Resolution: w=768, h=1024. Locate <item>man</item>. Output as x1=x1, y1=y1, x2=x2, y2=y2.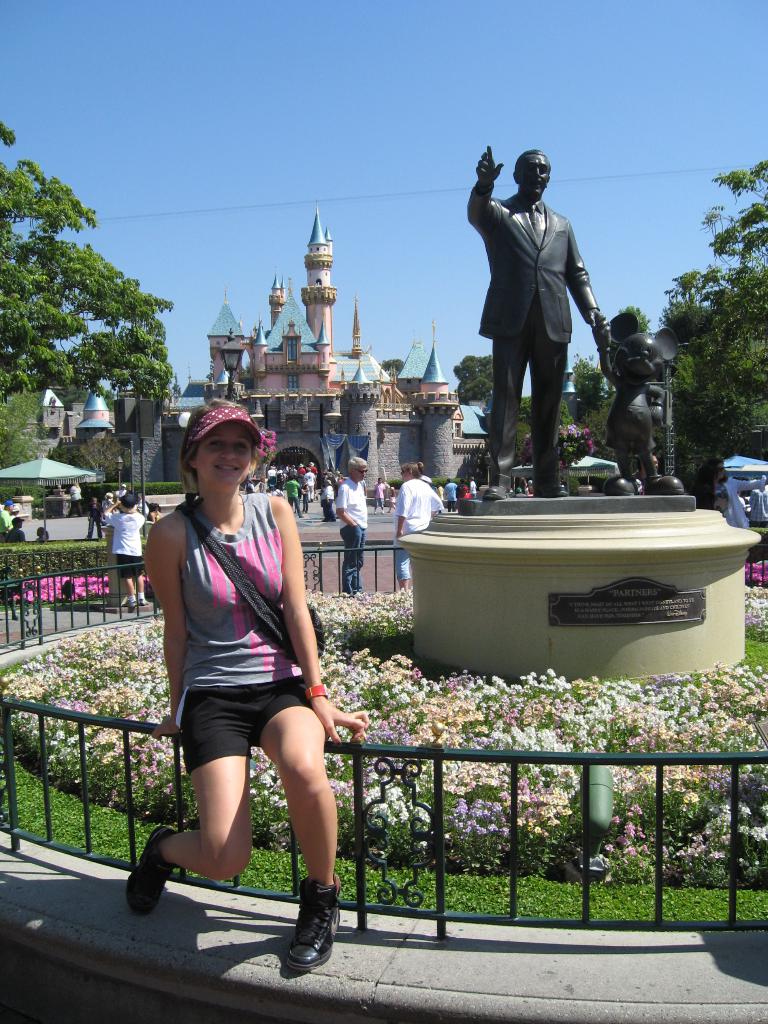
x1=632, y1=452, x2=658, y2=493.
